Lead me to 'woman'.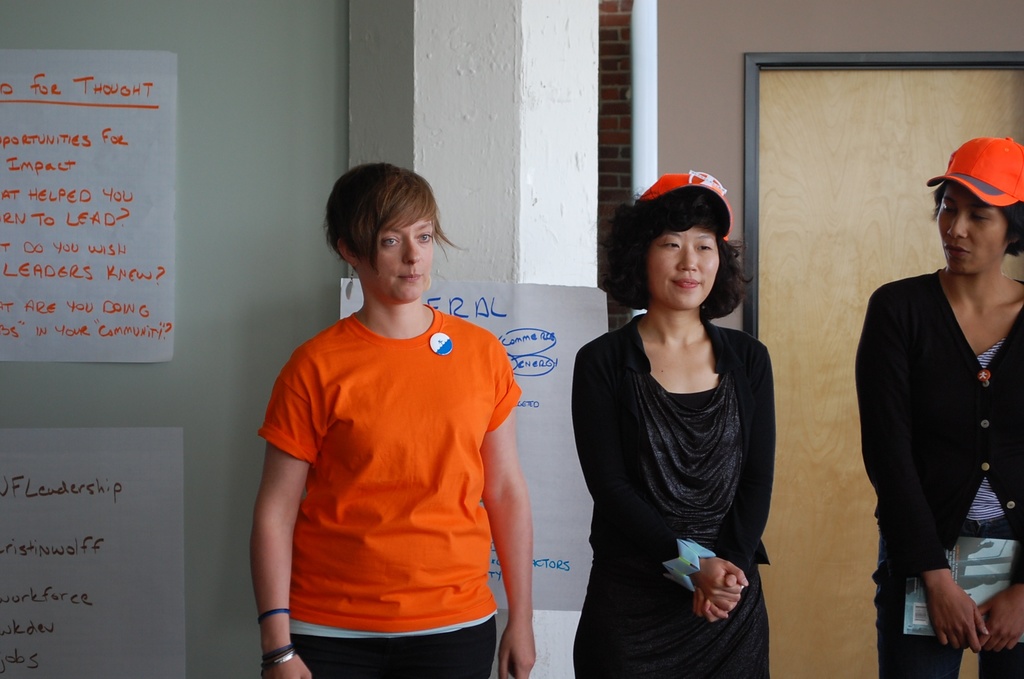
Lead to (x1=250, y1=158, x2=533, y2=678).
